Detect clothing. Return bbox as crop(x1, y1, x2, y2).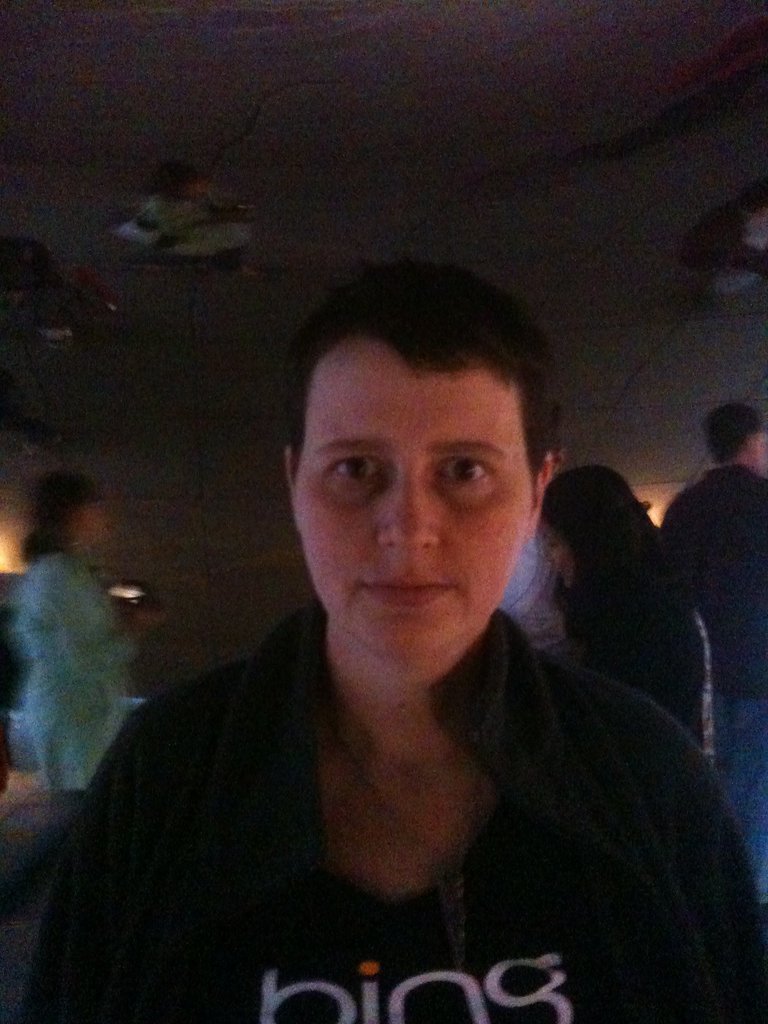
crop(11, 552, 138, 791).
